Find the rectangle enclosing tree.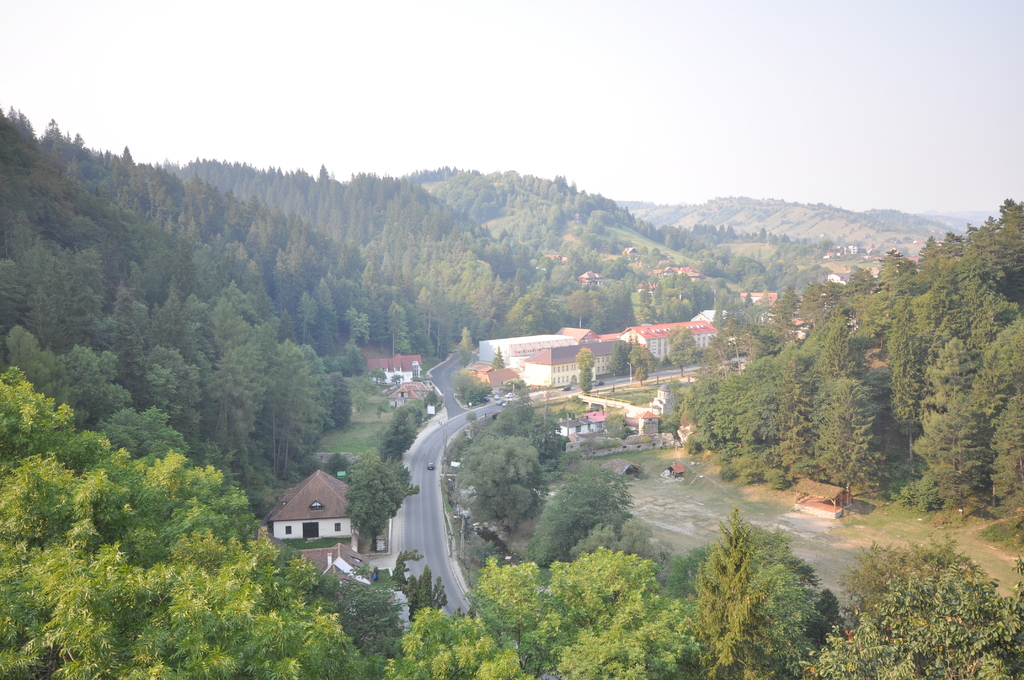
bbox(887, 324, 946, 461).
